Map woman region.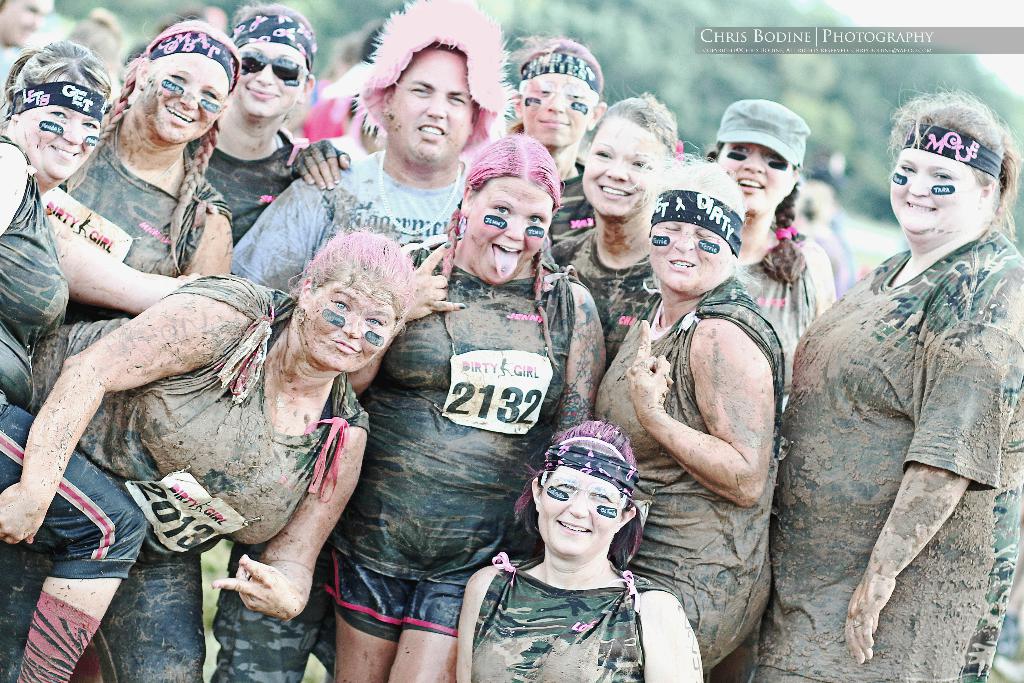
Mapped to {"left": 0, "top": 44, "right": 200, "bottom": 682}.
